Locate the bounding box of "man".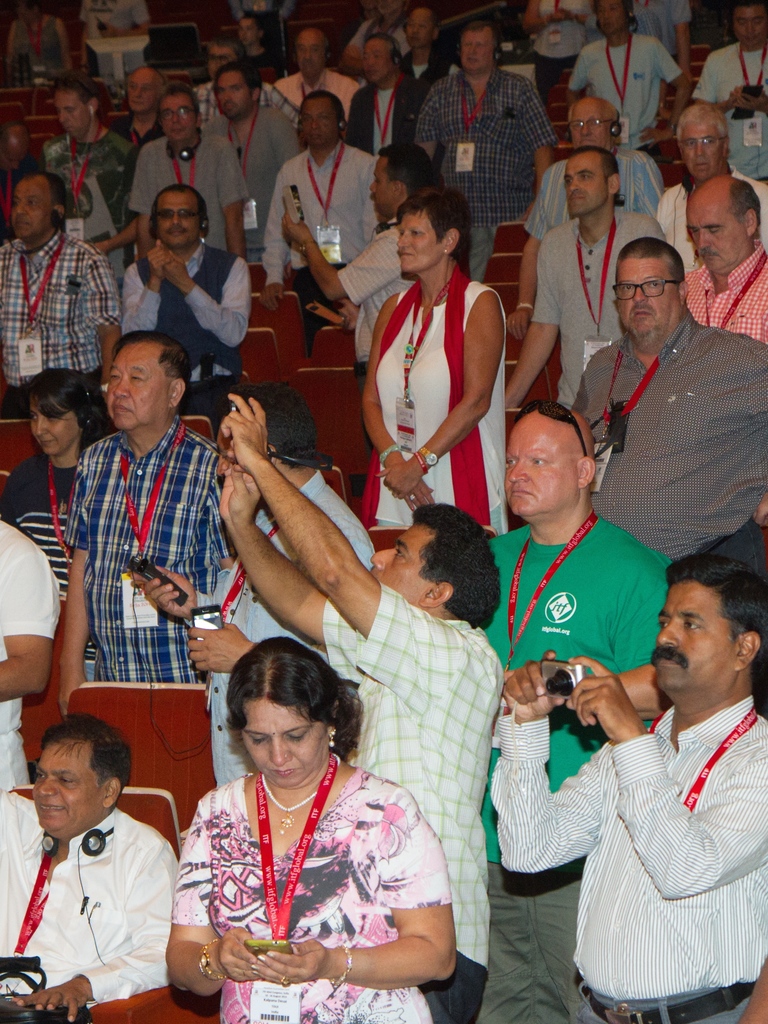
Bounding box: crop(198, 68, 304, 259).
